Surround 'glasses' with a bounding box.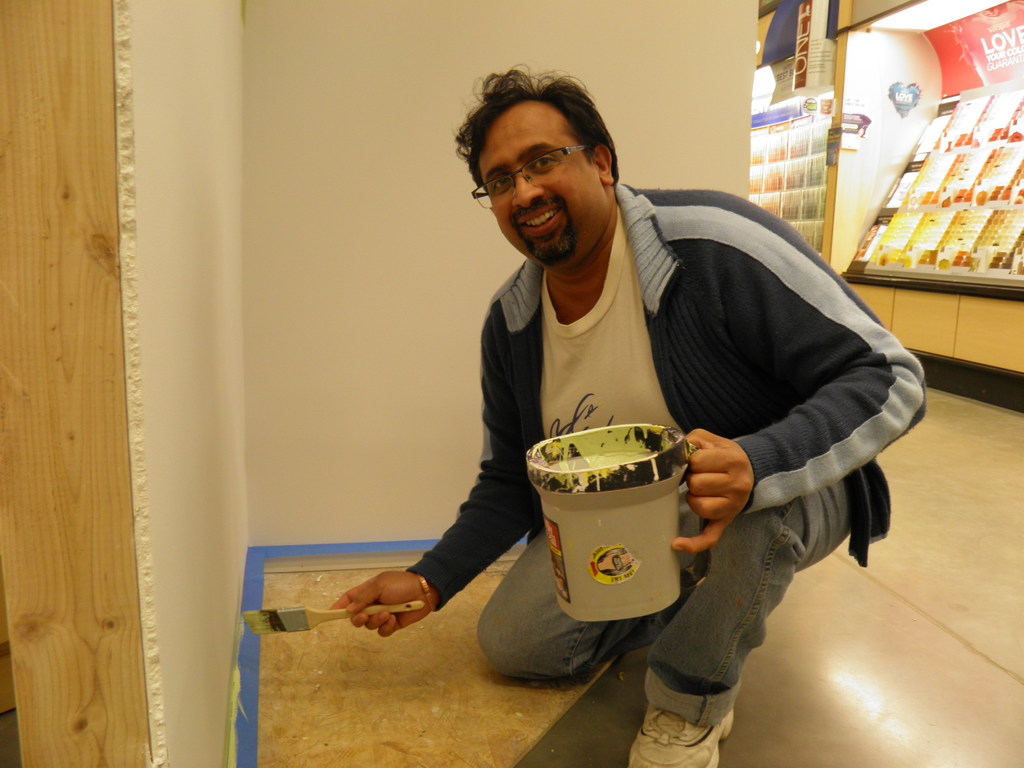
bbox=[469, 142, 586, 214].
